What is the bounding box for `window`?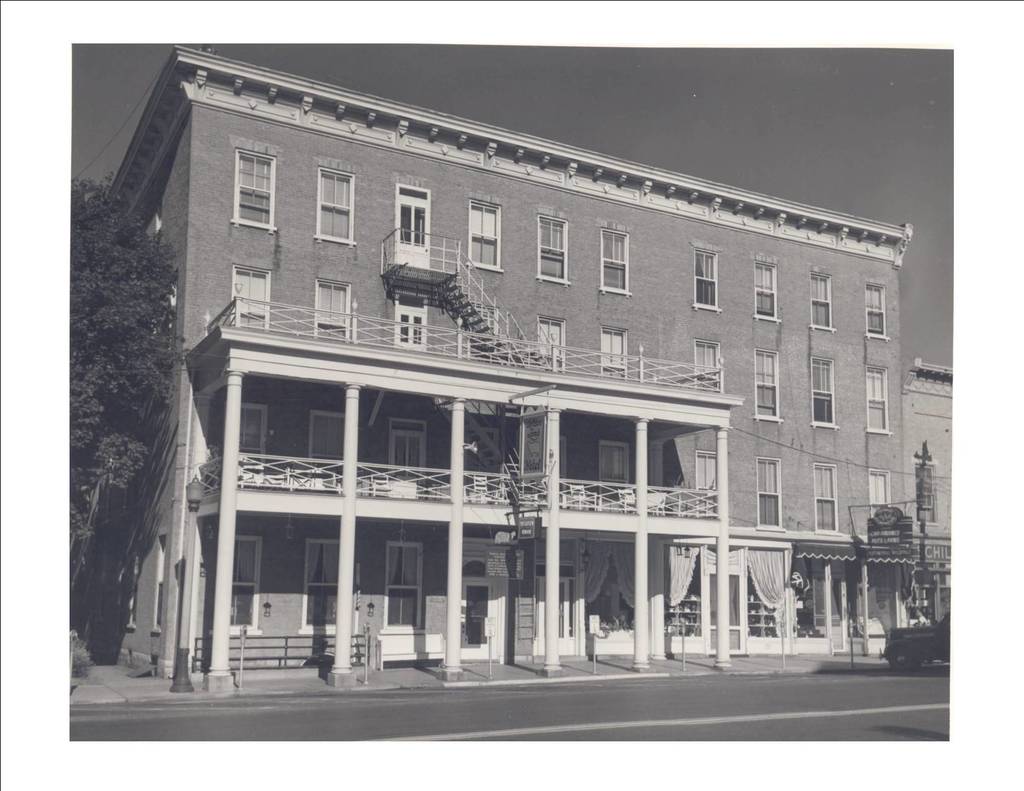
crop(813, 465, 836, 530).
